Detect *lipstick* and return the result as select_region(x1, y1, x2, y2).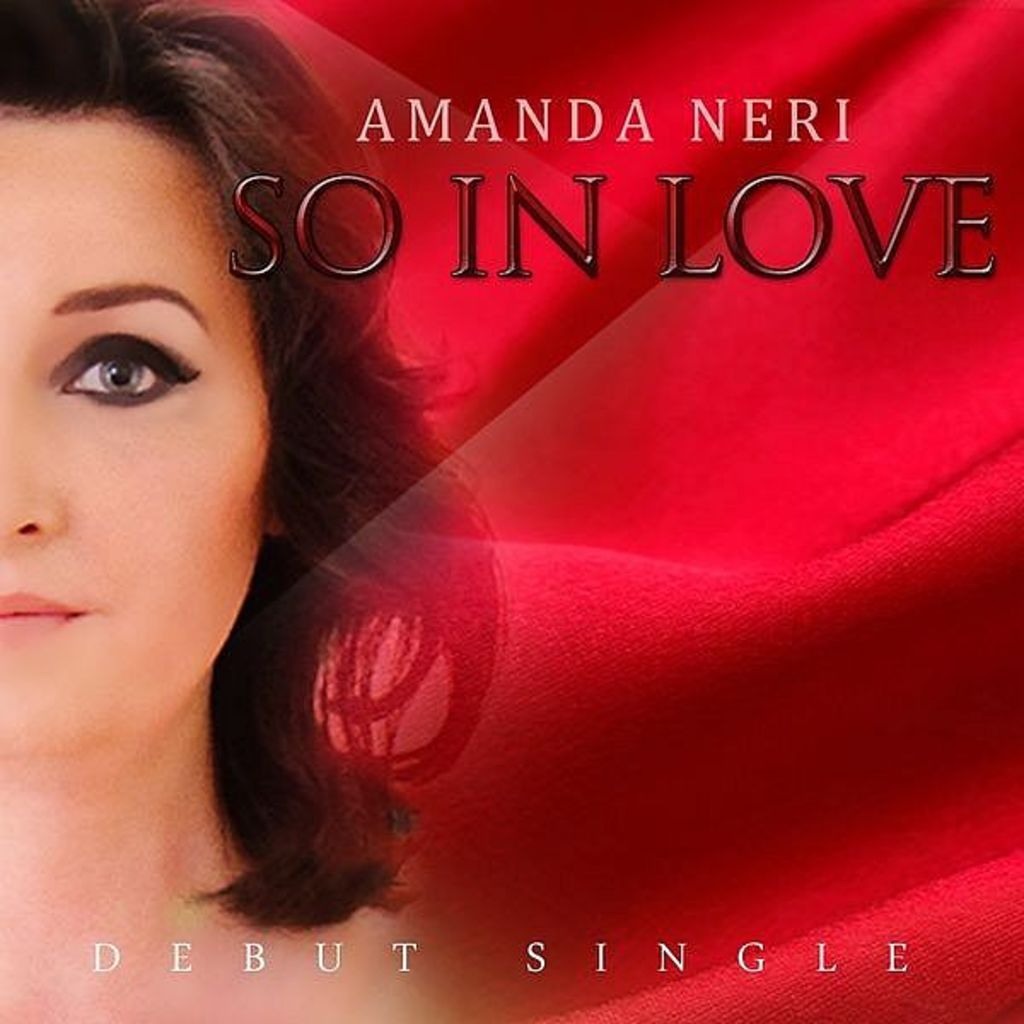
select_region(0, 591, 77, 638).
